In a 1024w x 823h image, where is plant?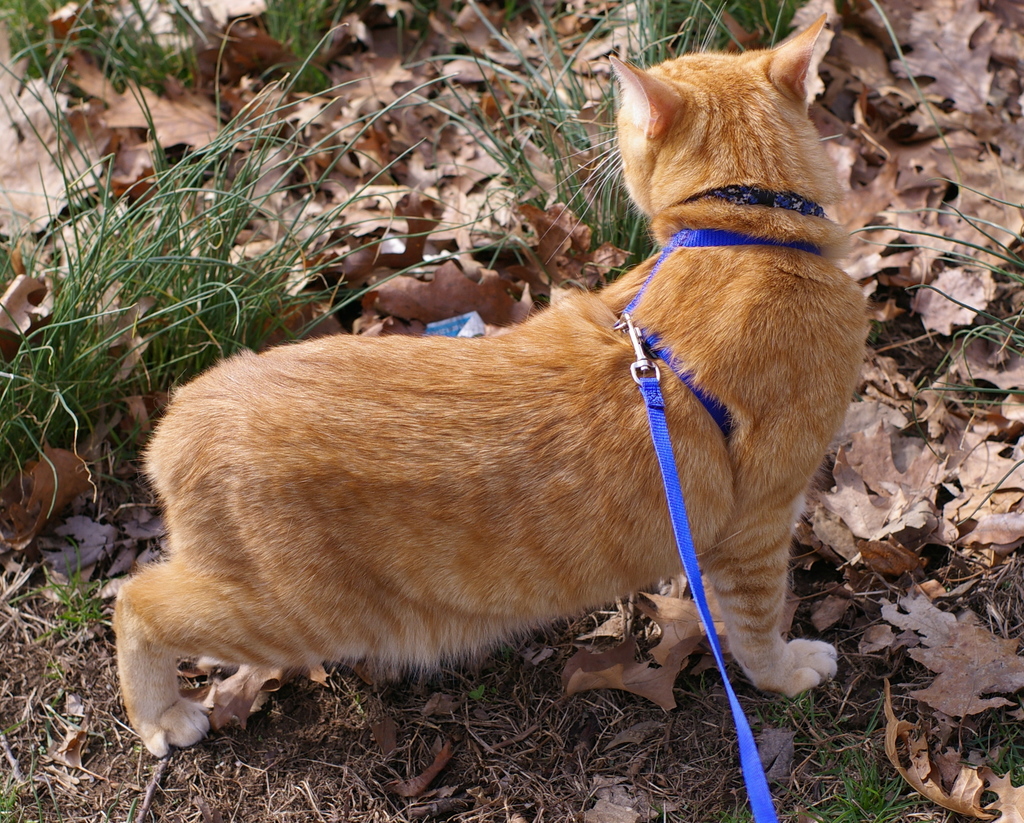
[543,0,812,262].
